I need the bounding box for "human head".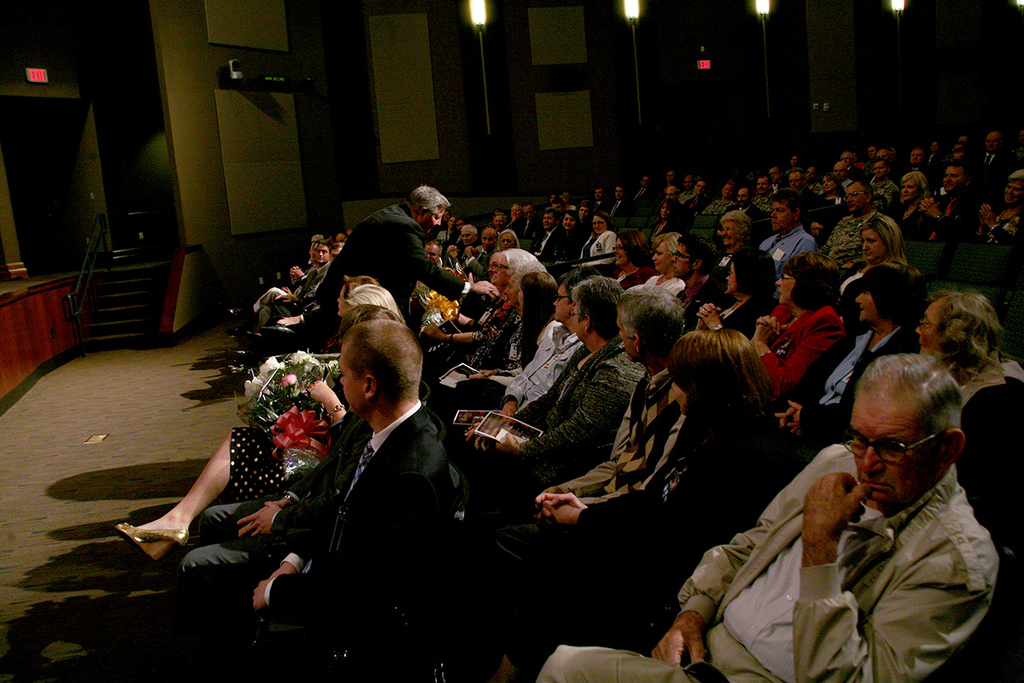
Here it is: bbox(640, 175, 648, 190).
